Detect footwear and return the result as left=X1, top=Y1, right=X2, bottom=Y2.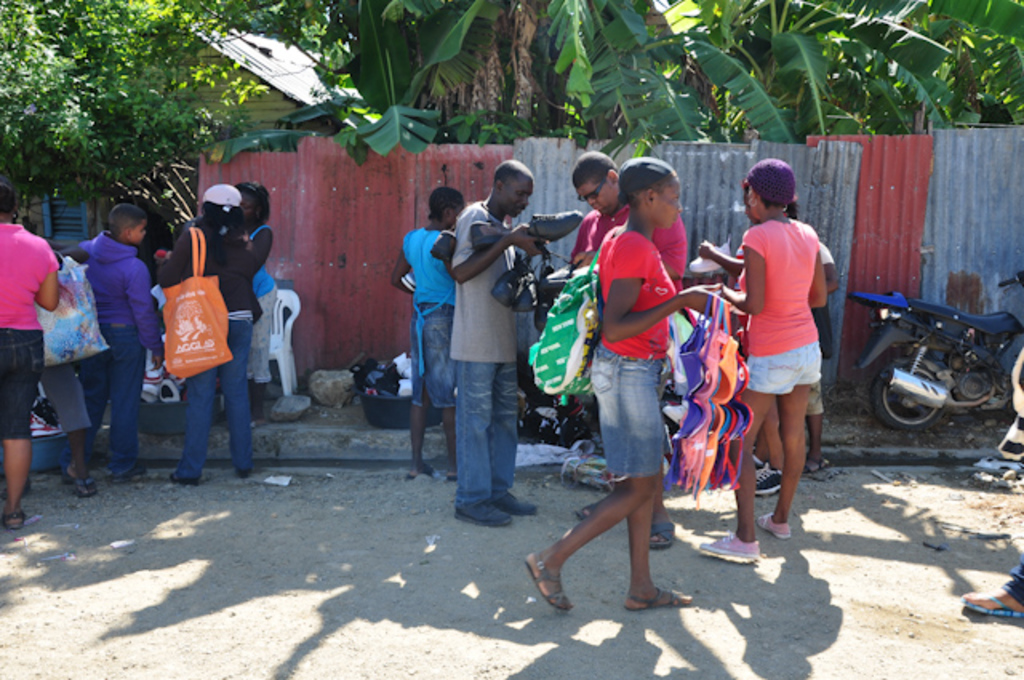
left=701, top=531, right=762, bottom=560.
